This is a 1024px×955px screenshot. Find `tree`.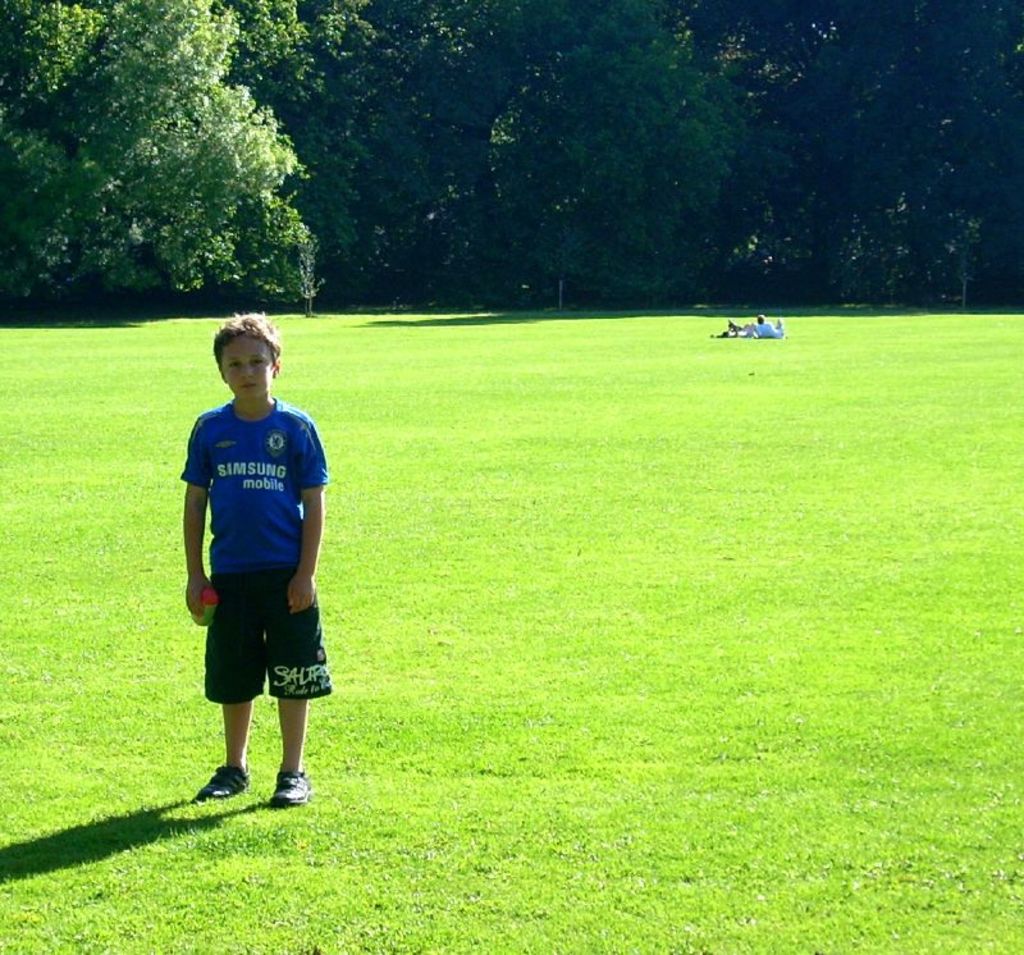
Bounding box: (left=20, top=46, right=392, bottom=312).
